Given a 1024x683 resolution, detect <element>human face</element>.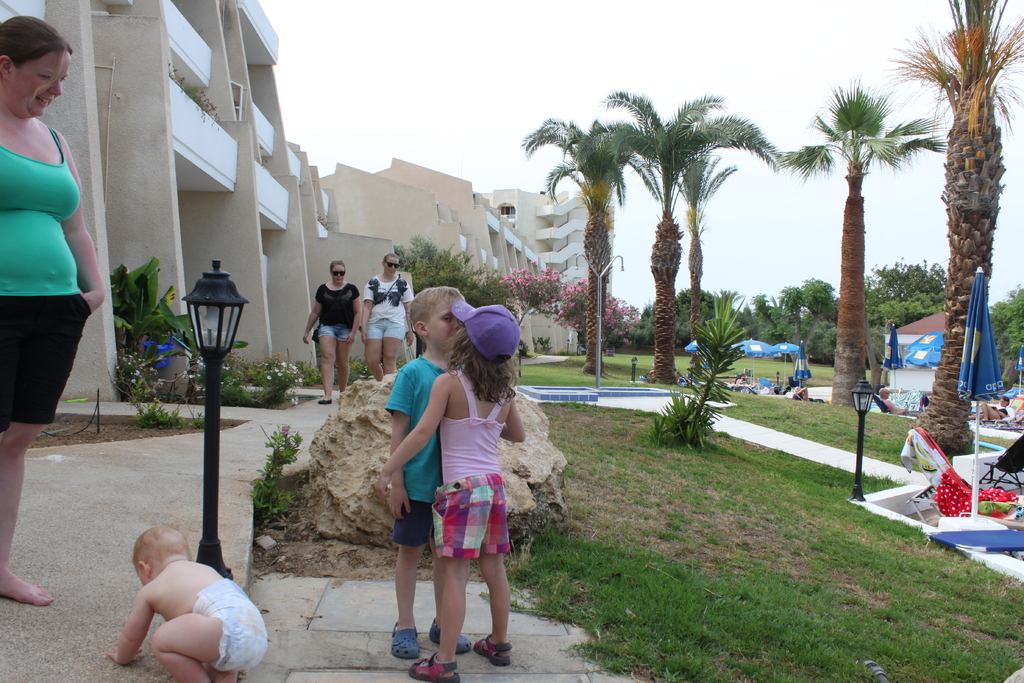
x1=430 y1=295 x2=463 y2=352.
